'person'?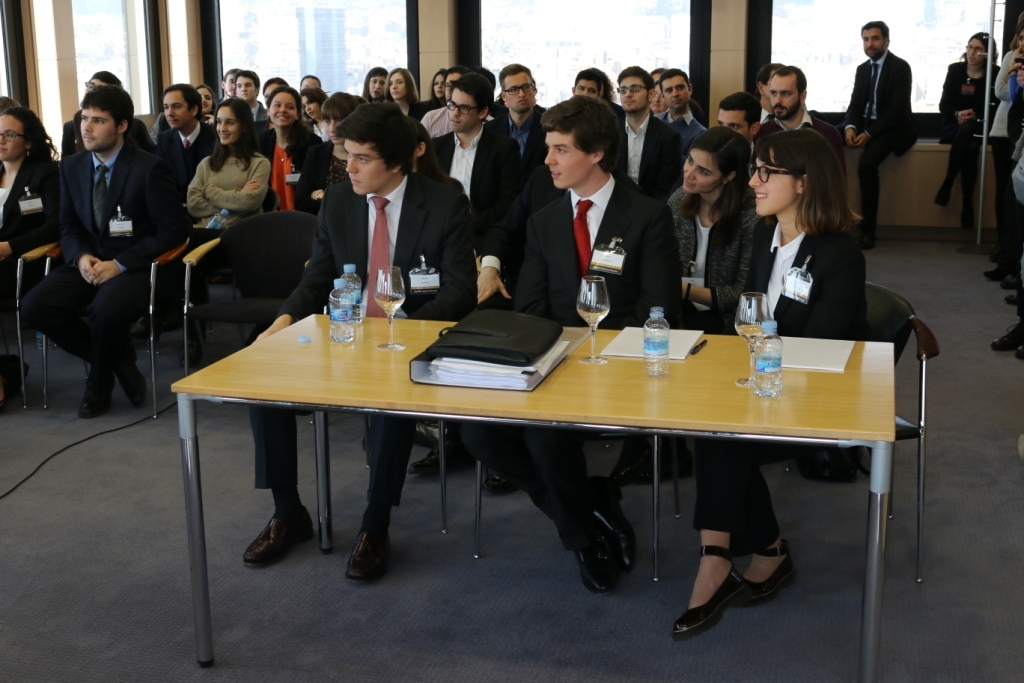
locate(0, 109, 59, 356)
